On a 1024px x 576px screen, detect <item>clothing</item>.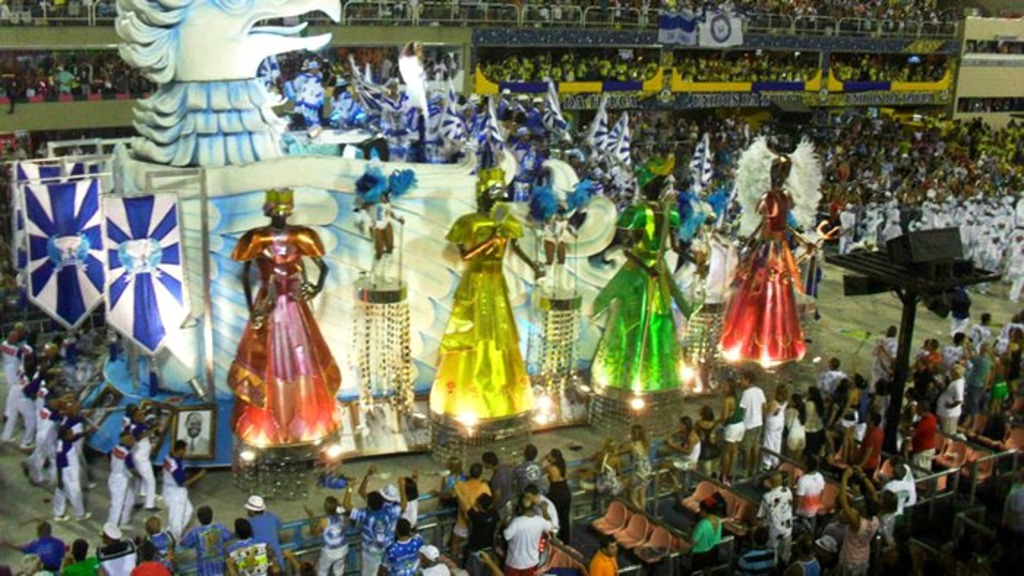
<region>781, 405, 803, 452</region>.
